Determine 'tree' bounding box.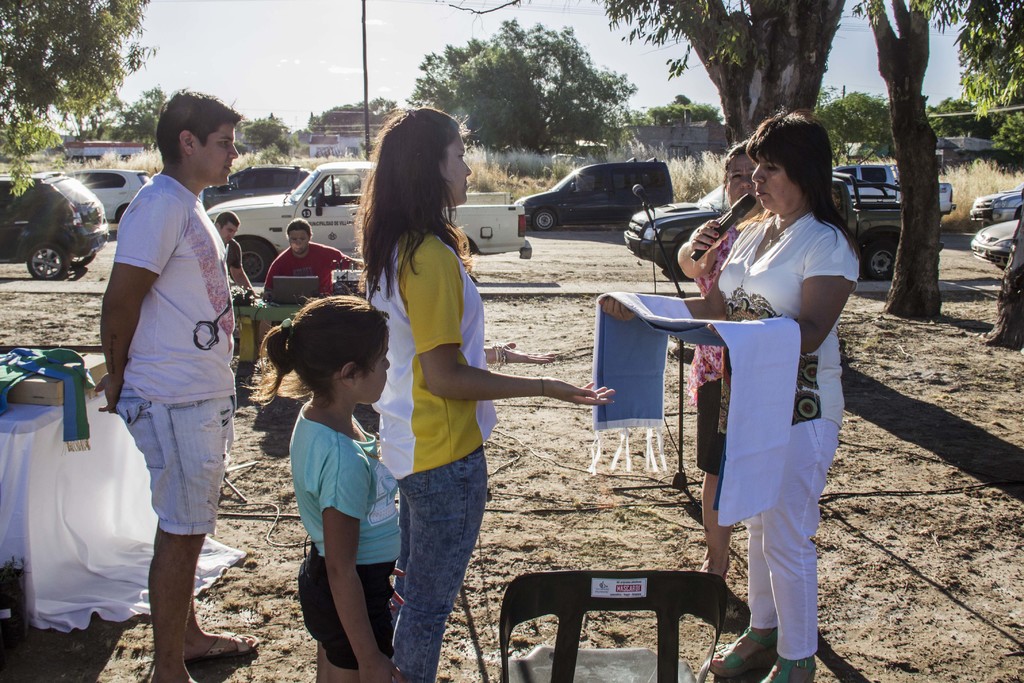
Determined: x1=598 y1=0 x2=869 y2=134.
